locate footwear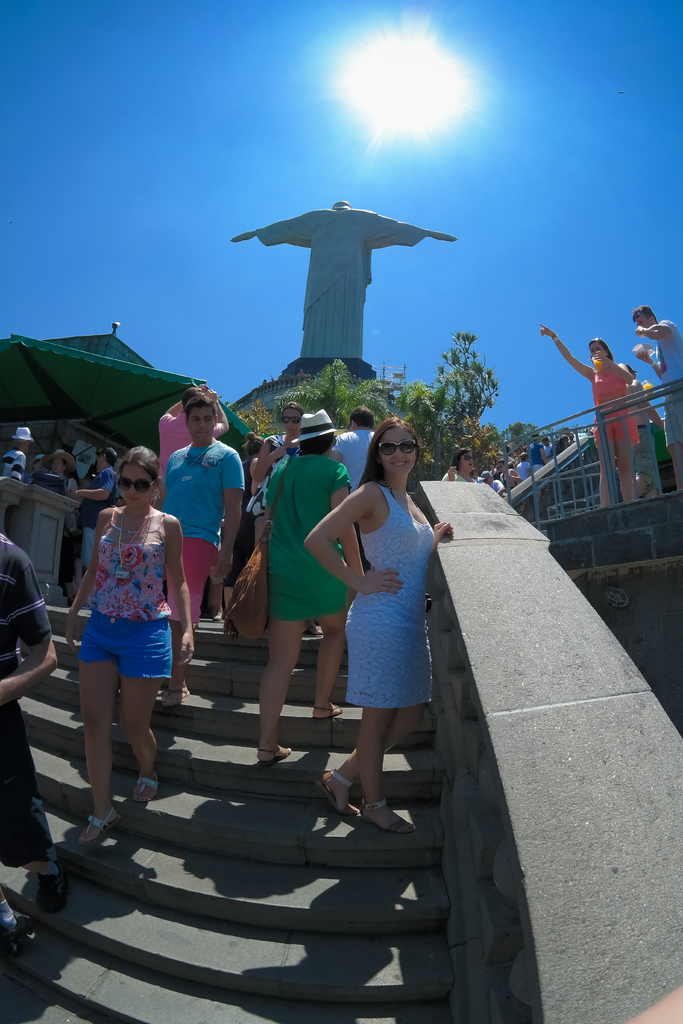
(x1=258, y1=746, x2=301, y2=770)
